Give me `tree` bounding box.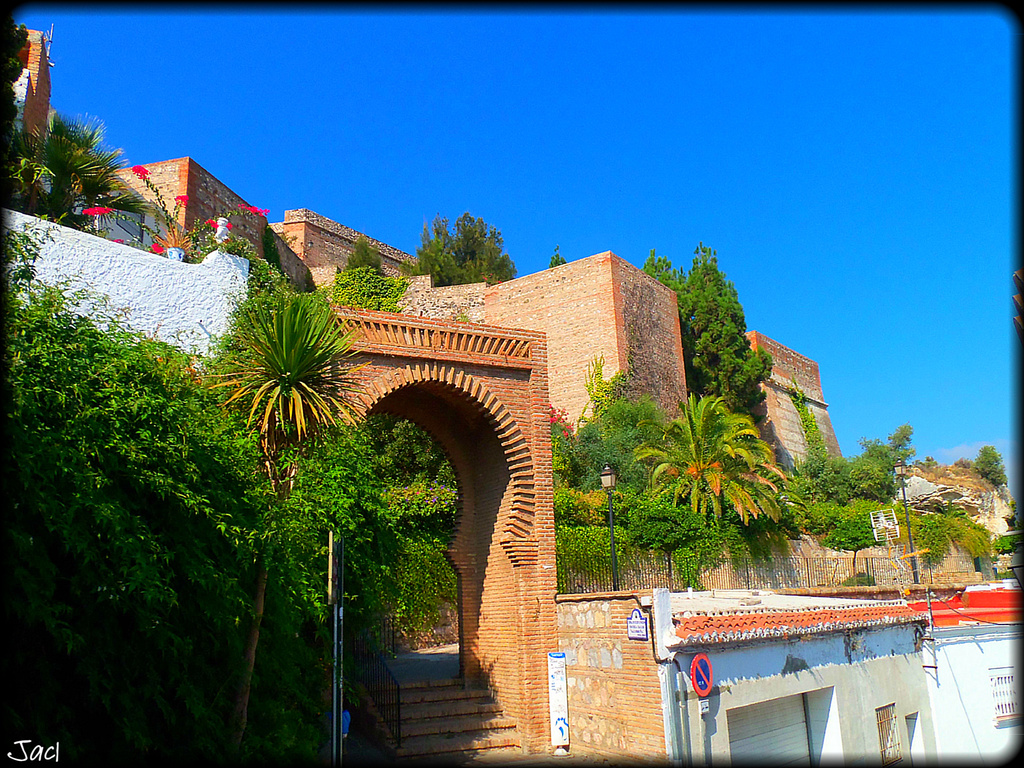
bbox=[675, 242, 778, 426].
